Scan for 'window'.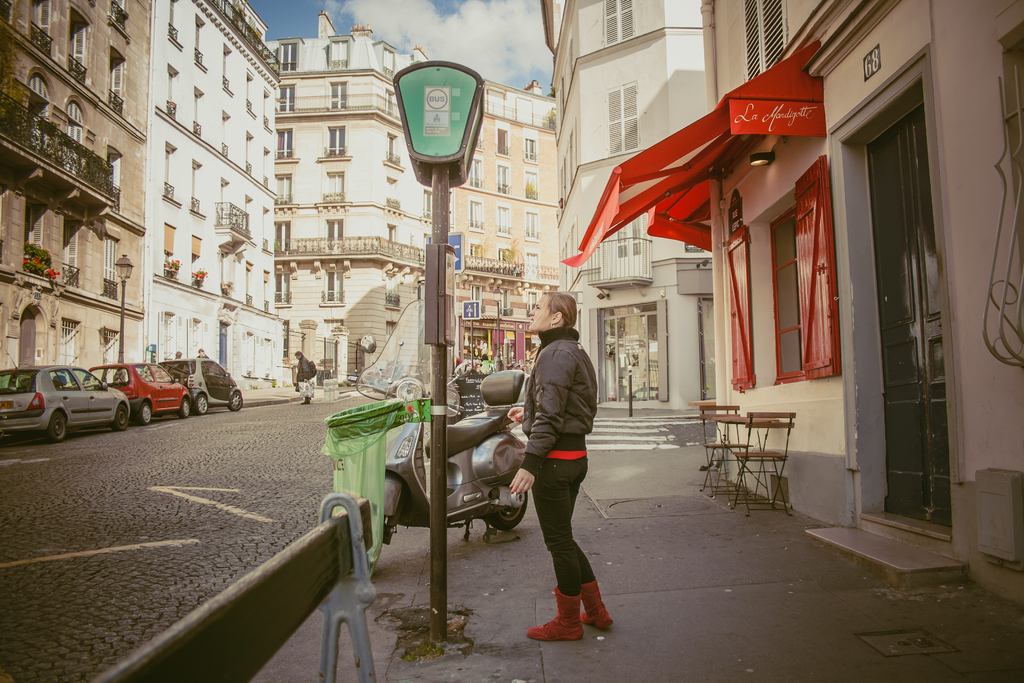
Scan result: 271 218 292 256.
